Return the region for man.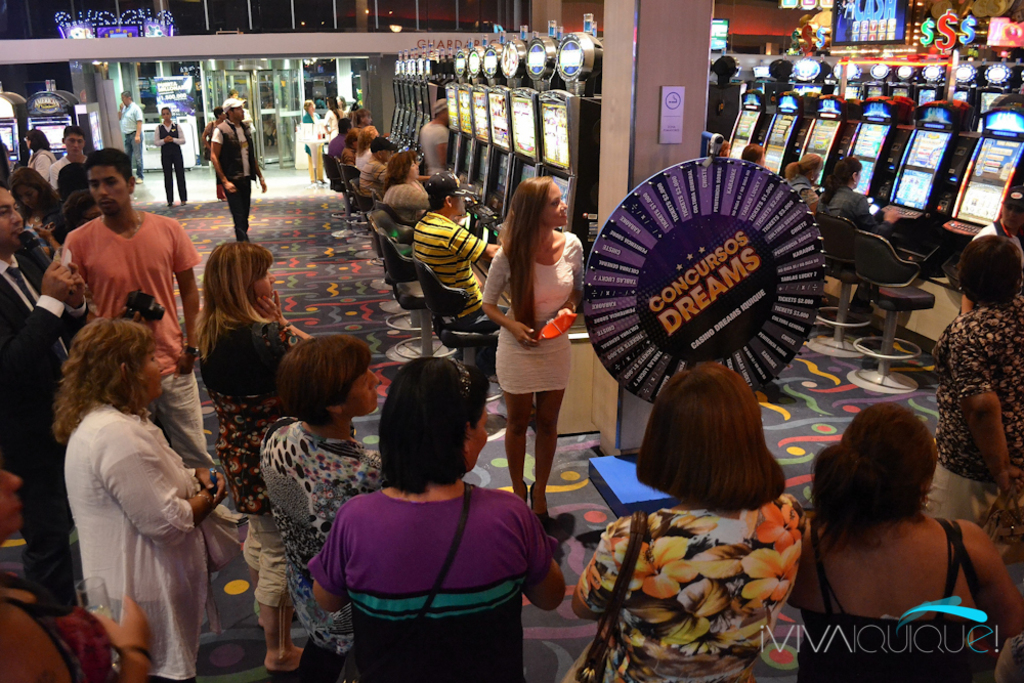
(324,118,351,158).
